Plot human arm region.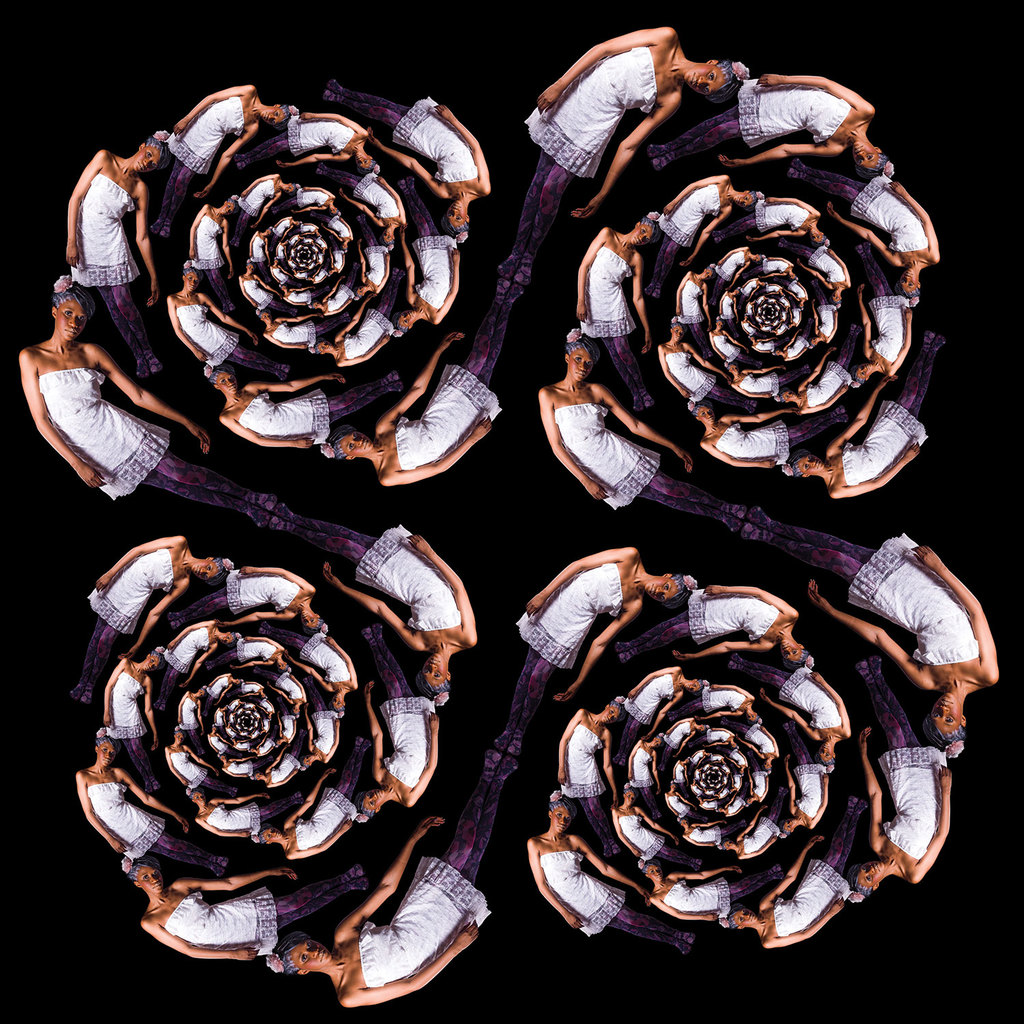
Plotted at bbox=(687, 343, 728, 380).
